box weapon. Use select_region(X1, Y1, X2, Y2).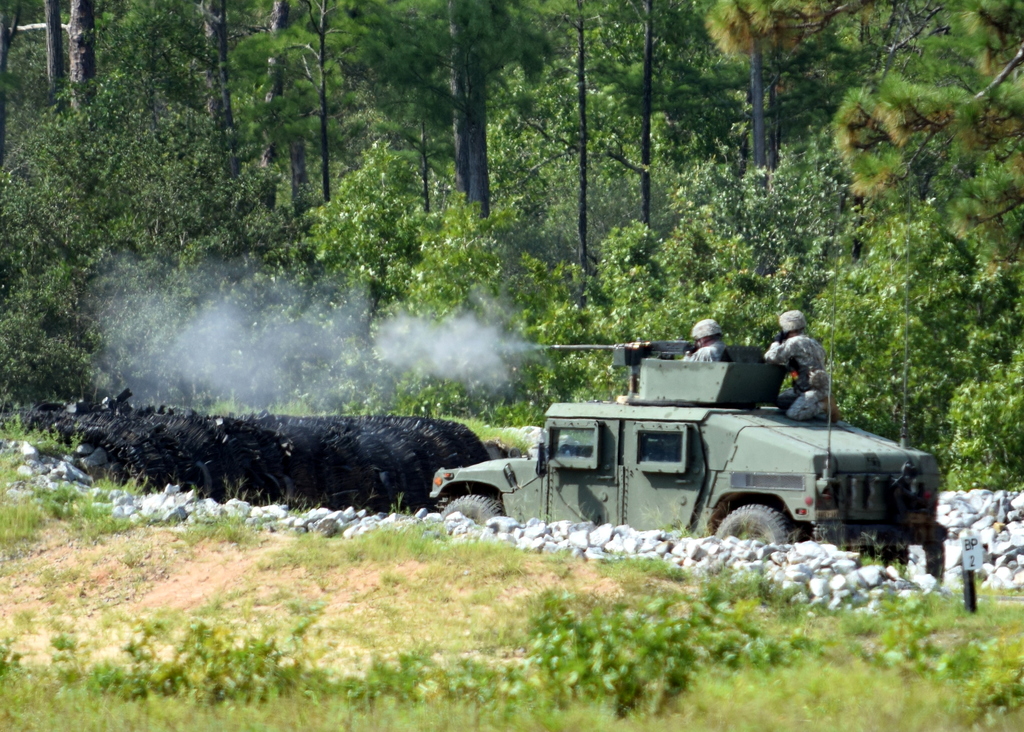
select_region(549, 337, 695, 404).
